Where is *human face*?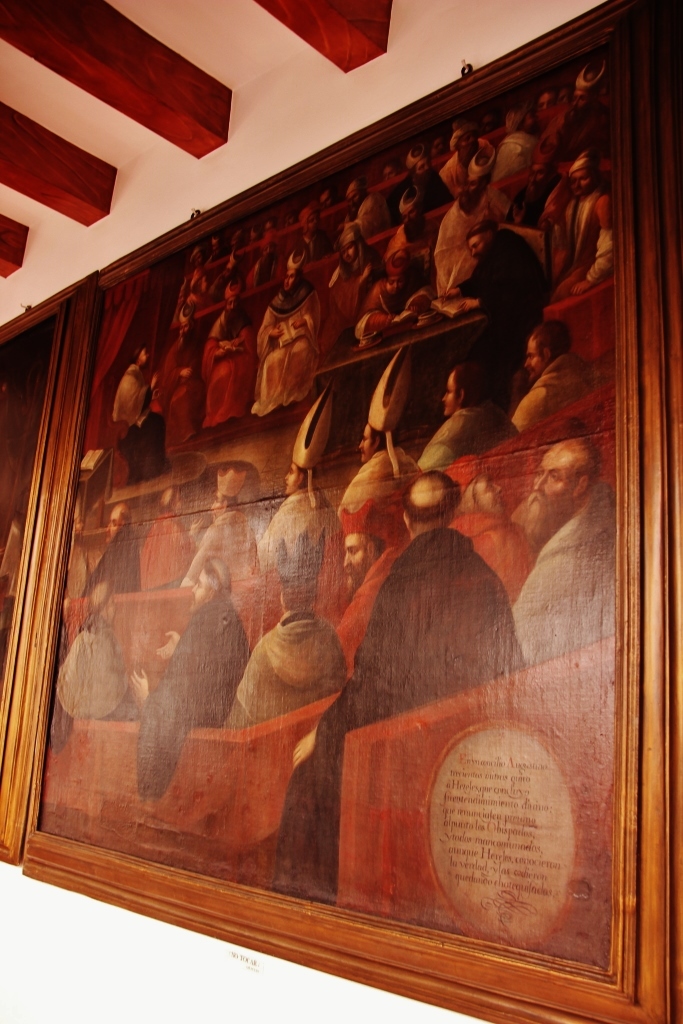
box(139, 352, 151, 368).
